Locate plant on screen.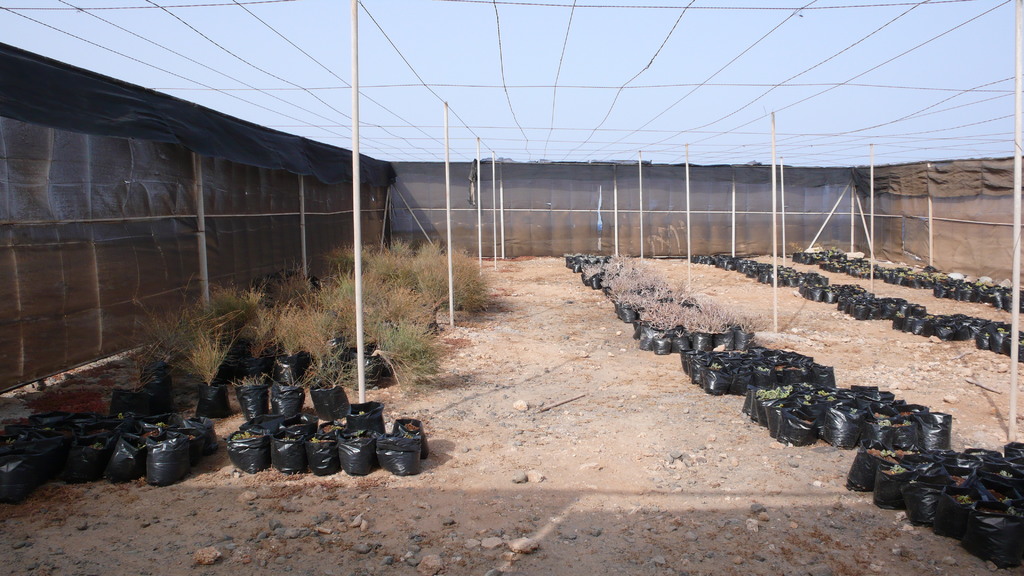
On screen at 877, 416, 897, 426.
